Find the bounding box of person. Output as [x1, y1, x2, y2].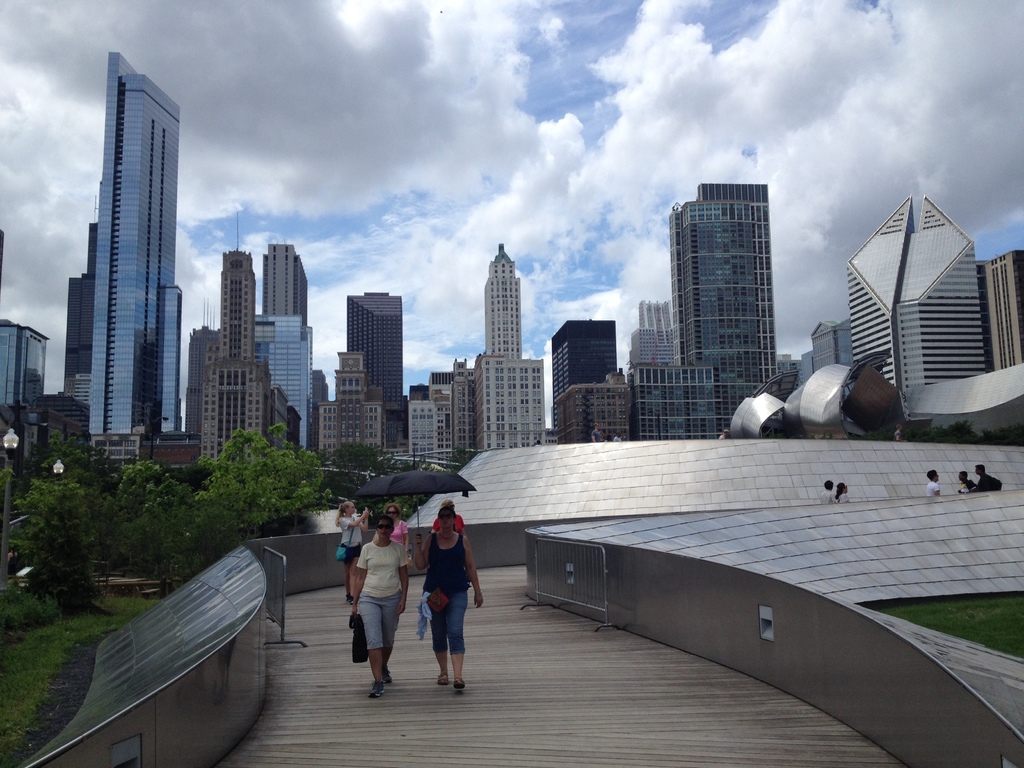
[433, 500, 472, 536].
